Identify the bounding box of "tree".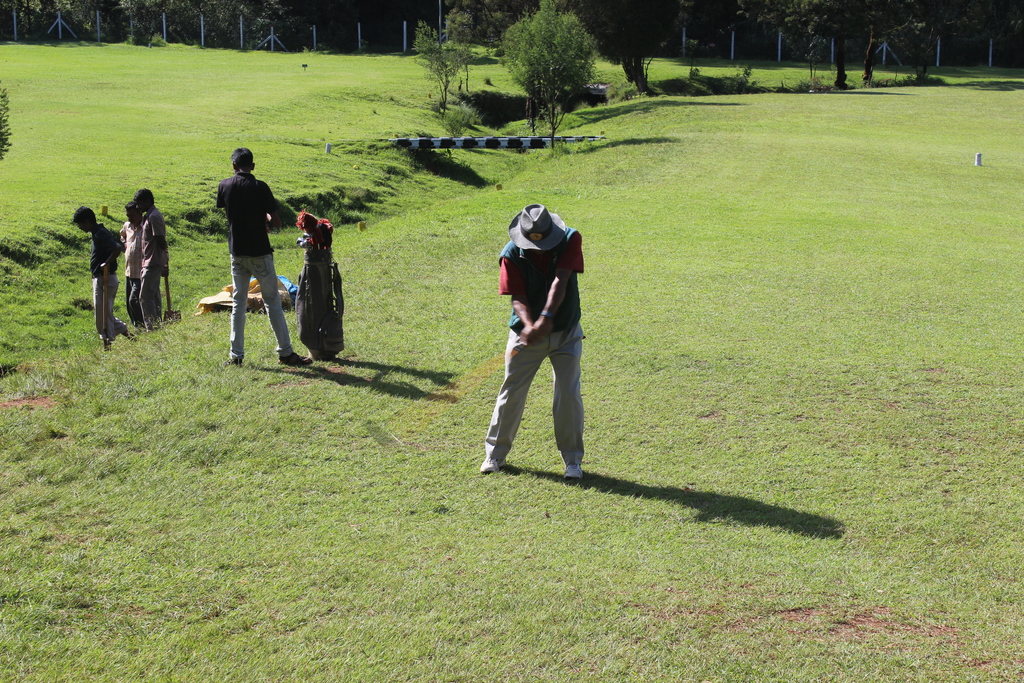
BBox(491, 0, 597, 139).
